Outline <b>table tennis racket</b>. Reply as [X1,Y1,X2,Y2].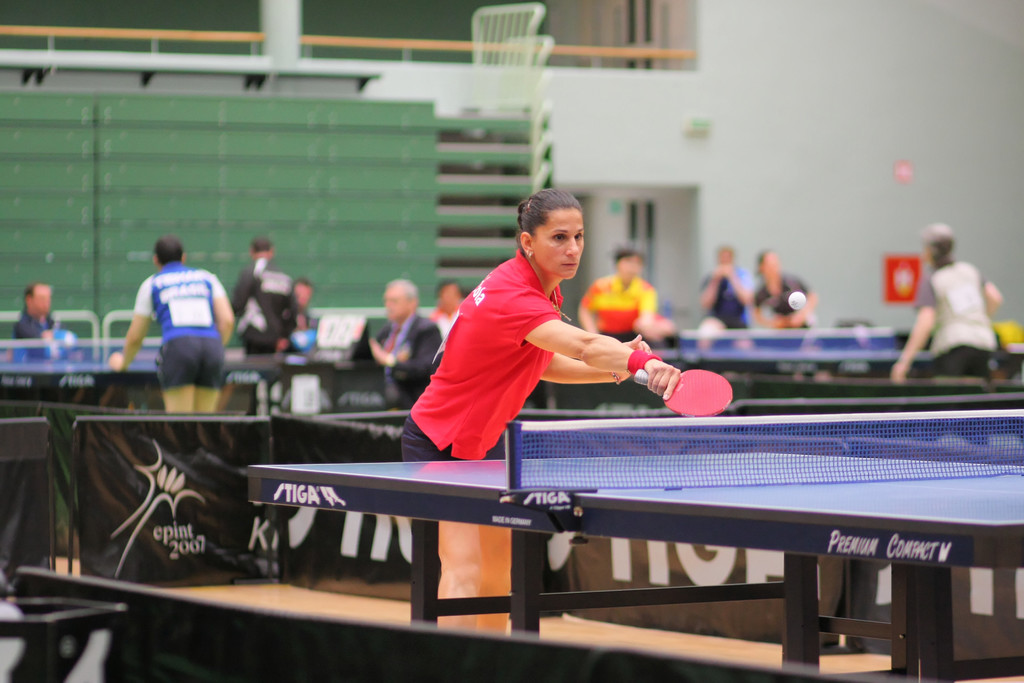
[635,367,735,417].
